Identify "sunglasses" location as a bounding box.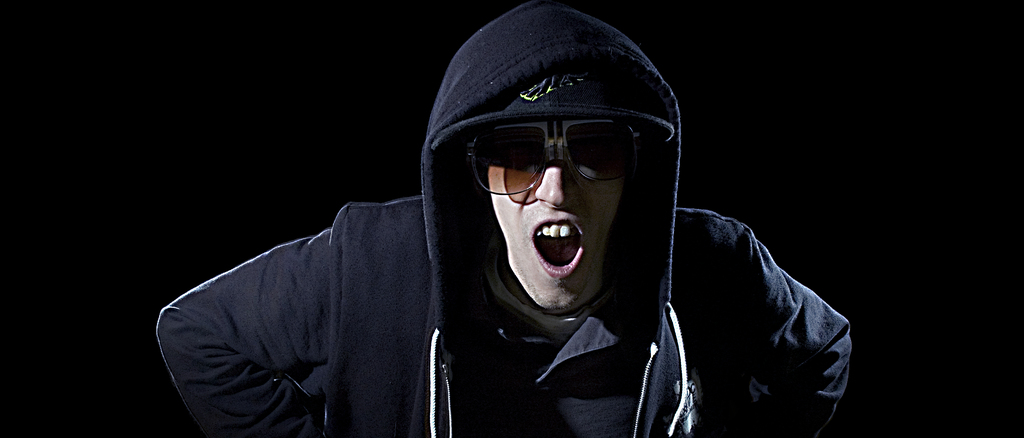
locate(464, 119, 649, 195).
